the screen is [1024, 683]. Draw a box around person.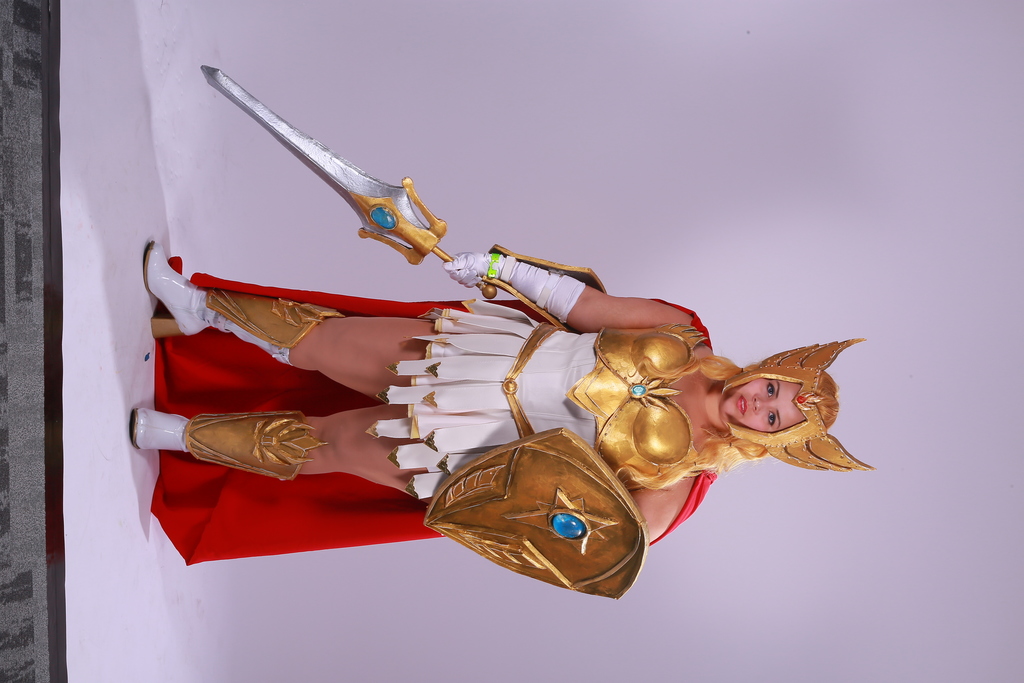
bbox=[127, 249, 867, 602].
